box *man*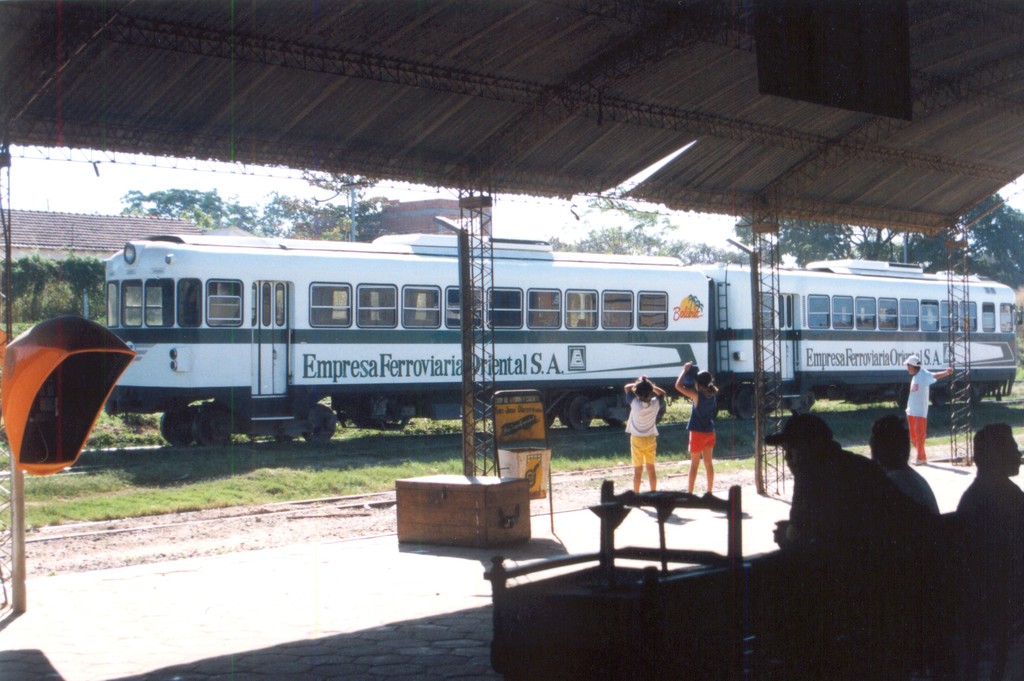
(x1=762, y1=412, x2=947, y2=680)
